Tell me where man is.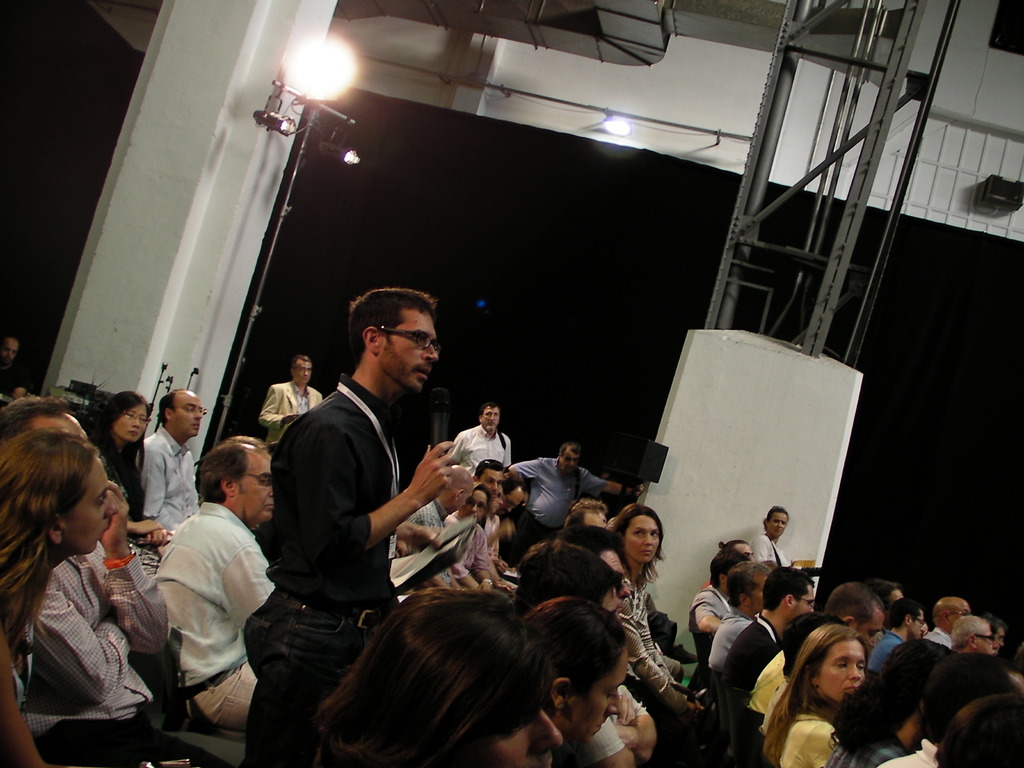
man is at (135,388,207,529).
